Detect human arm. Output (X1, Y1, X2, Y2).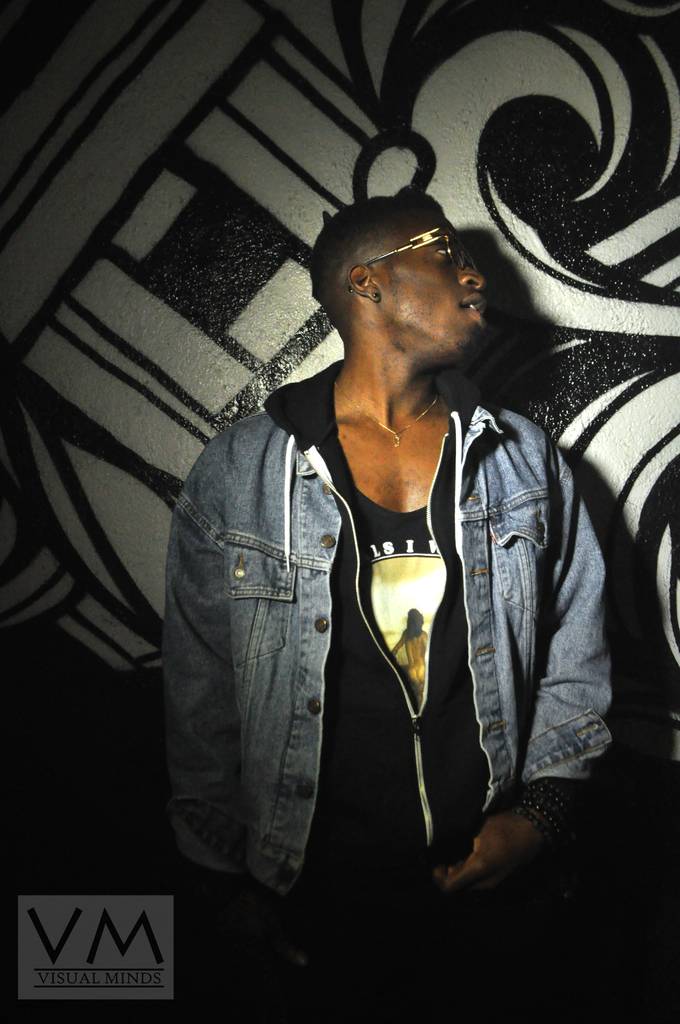
(435, 458, 615, 899).
